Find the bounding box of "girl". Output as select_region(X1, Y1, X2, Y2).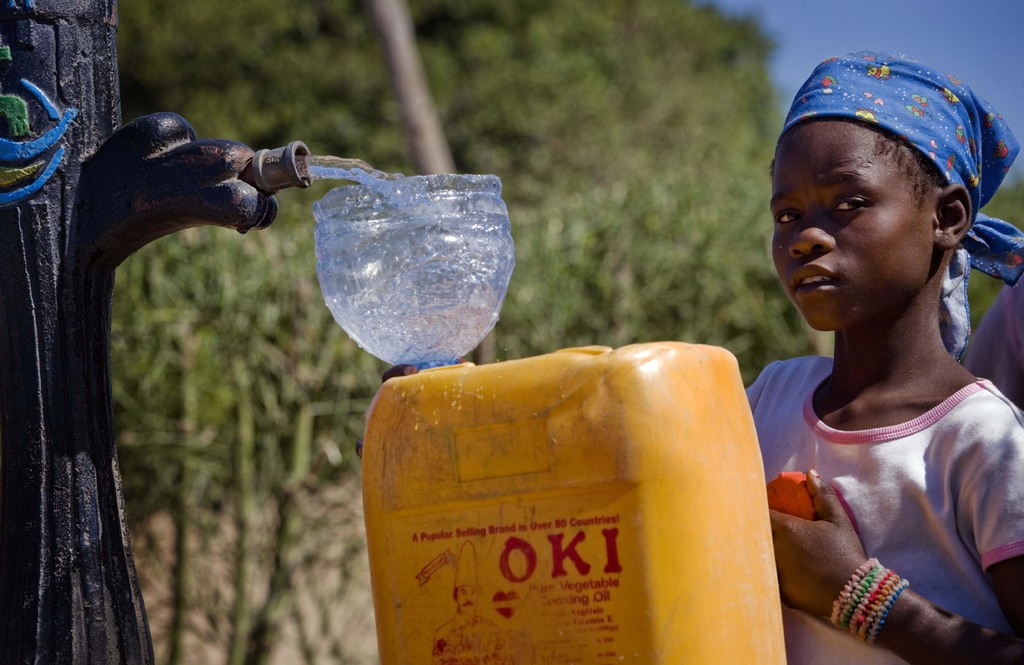
select_region(746, 51, 1023, 659).
